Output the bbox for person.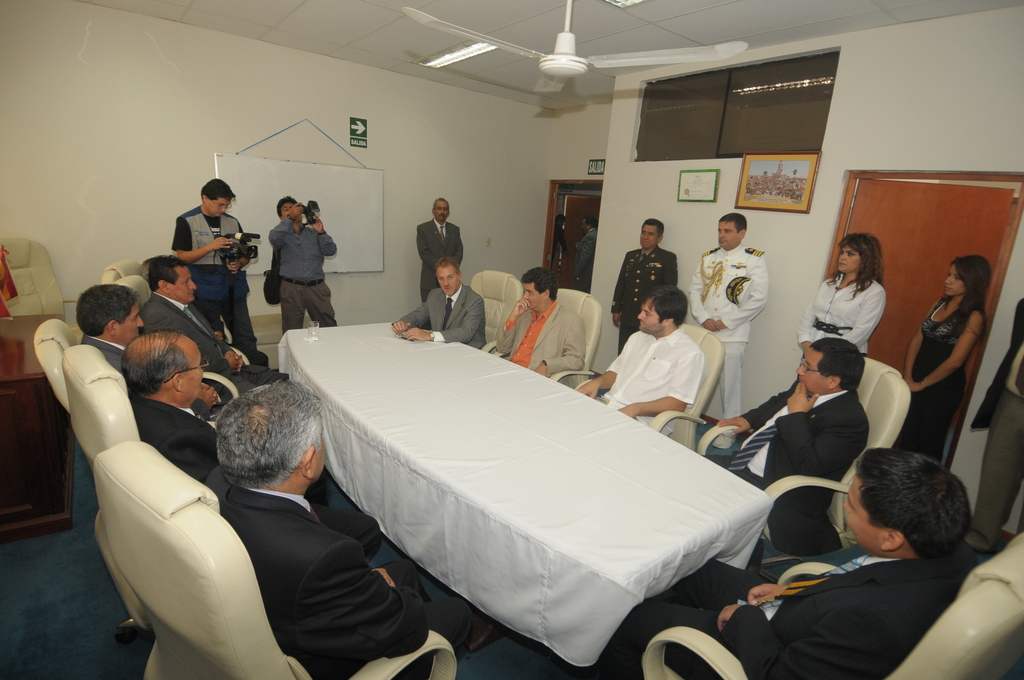
(137, 254, 291, 386).
